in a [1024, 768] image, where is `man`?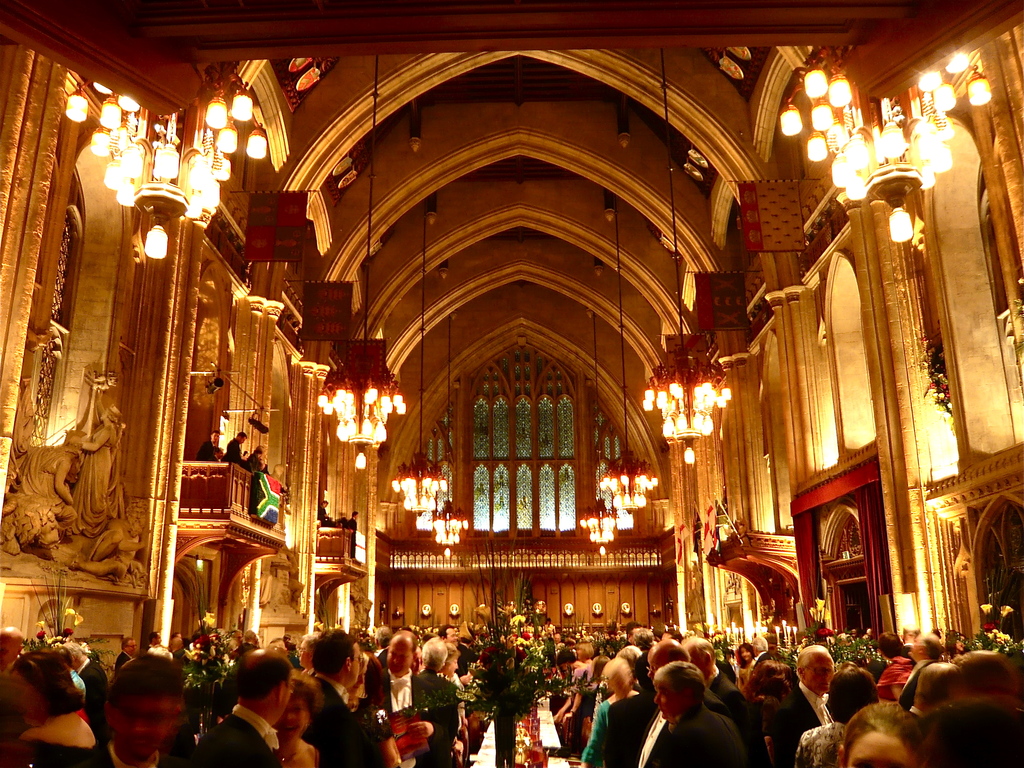
box(145, 630, 161, 651).
